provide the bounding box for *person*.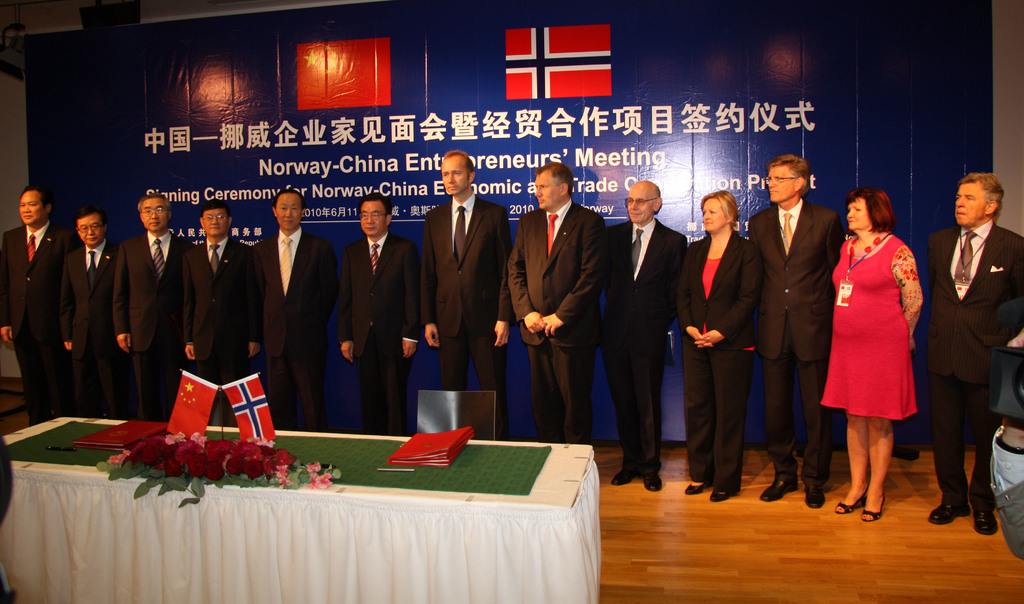
<bbox>924, 173, 1023, 532</bbox>.
